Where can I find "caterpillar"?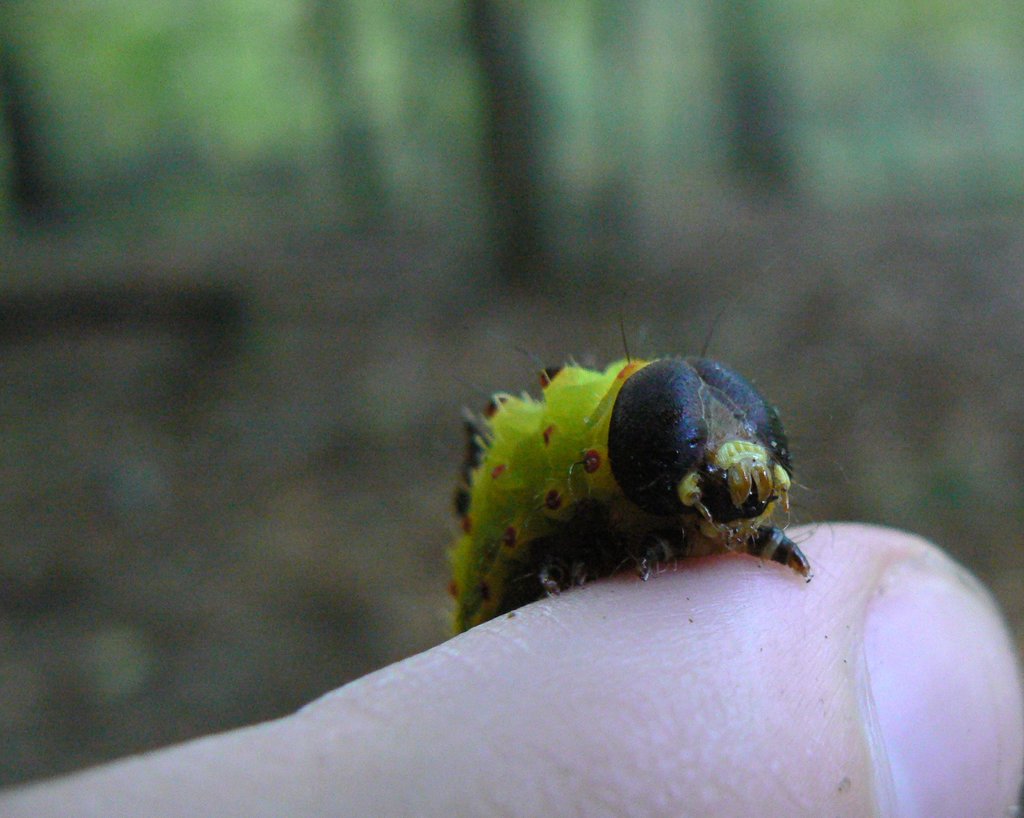
You can find it at region(437, 252, 861, 642).
